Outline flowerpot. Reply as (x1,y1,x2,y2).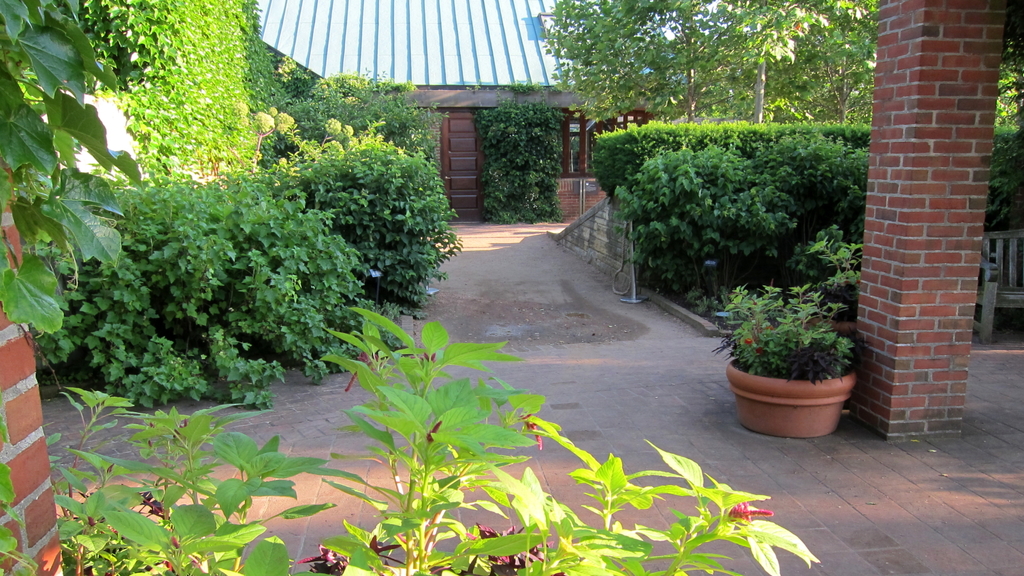
(725,356,857,435).
